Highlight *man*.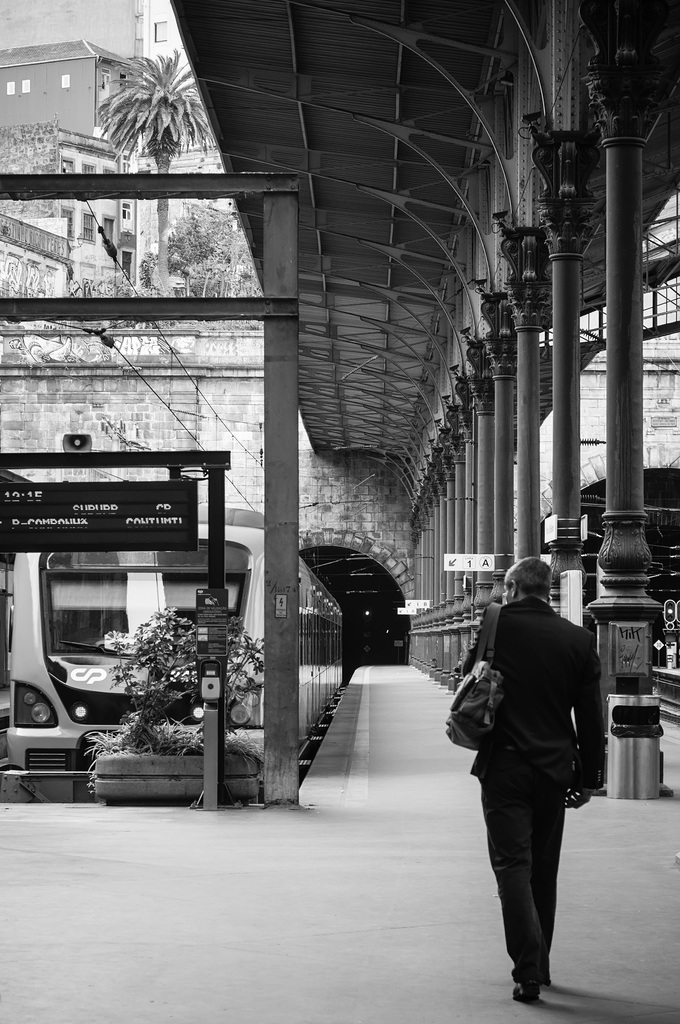
Highlighted region: (447,550,612,988).
